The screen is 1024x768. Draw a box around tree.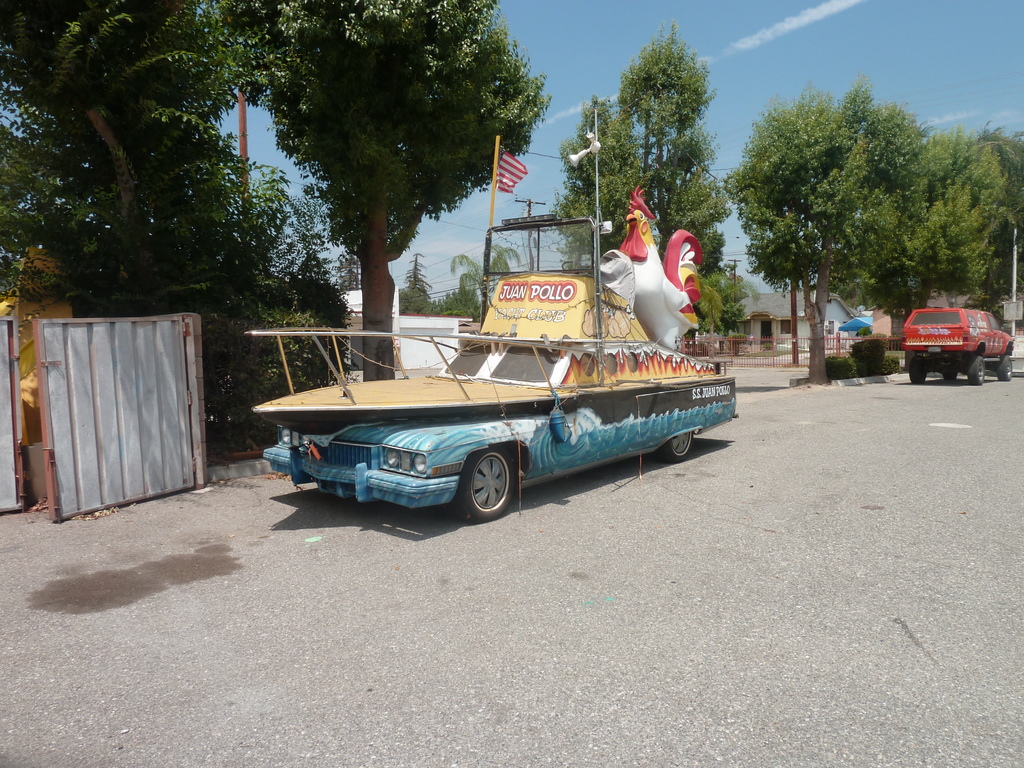
bbox=(604, 18, 710, 198).
